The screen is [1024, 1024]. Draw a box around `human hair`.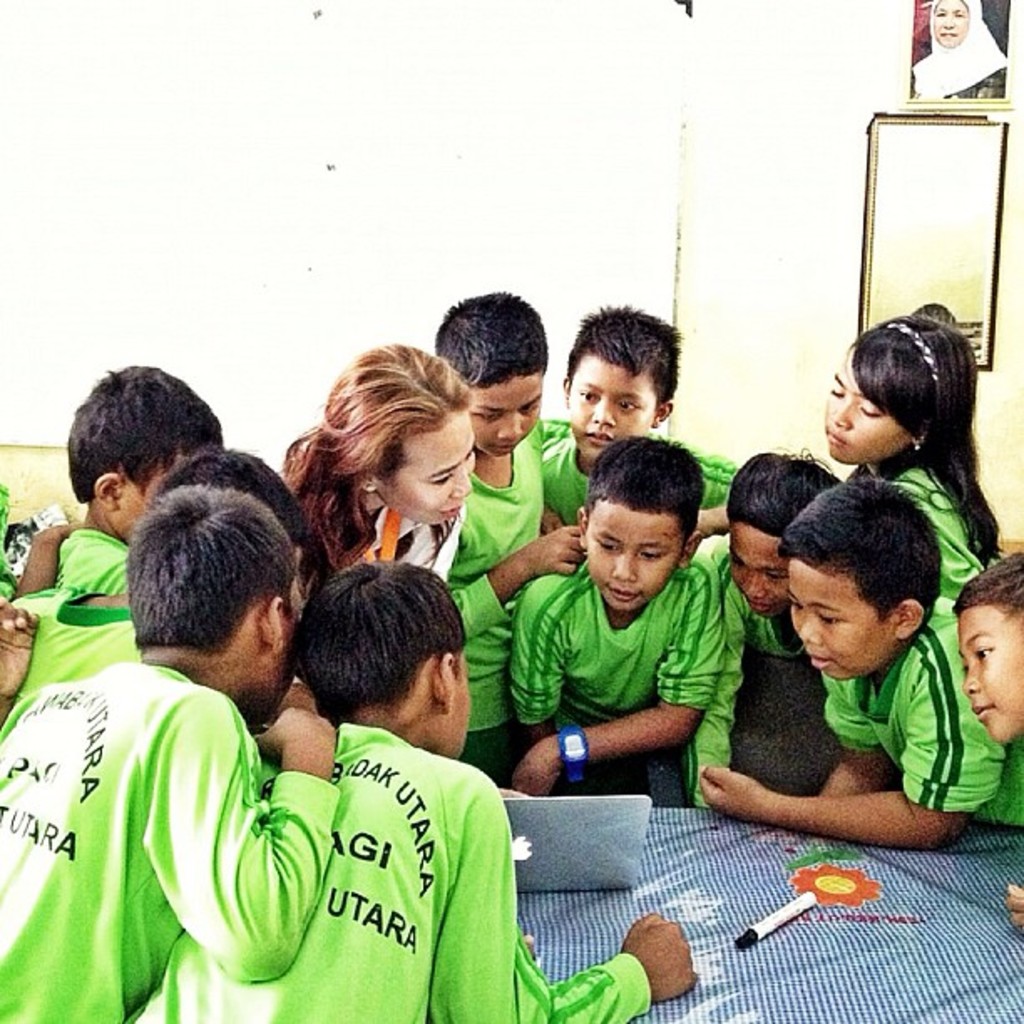
124,480,300,661.
